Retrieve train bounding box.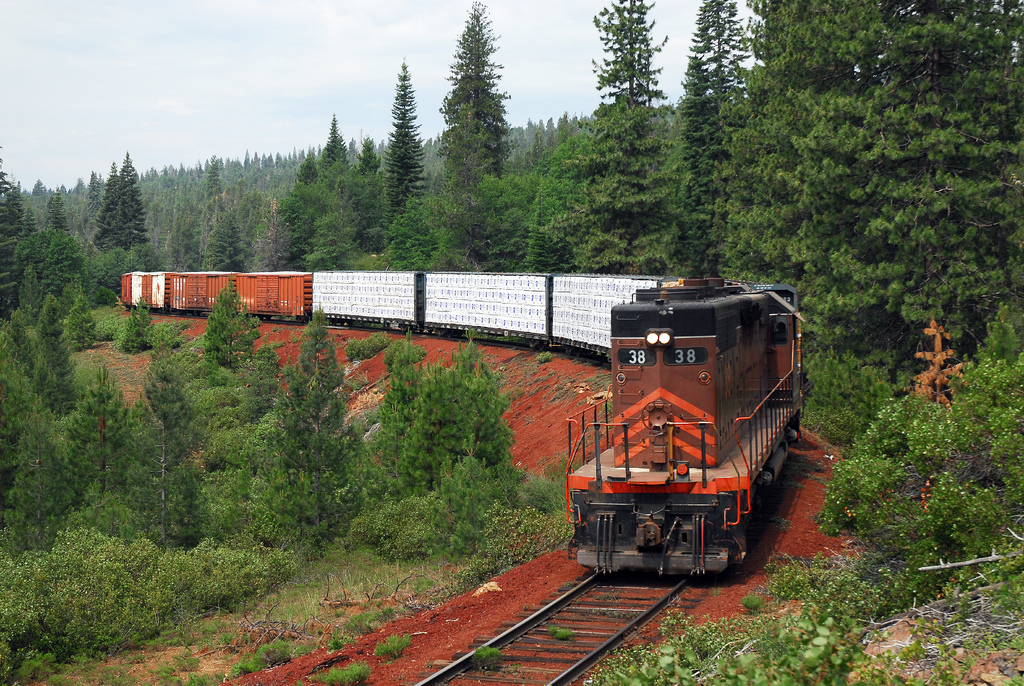
Bounding box: box(120, 273, 806, 579).
